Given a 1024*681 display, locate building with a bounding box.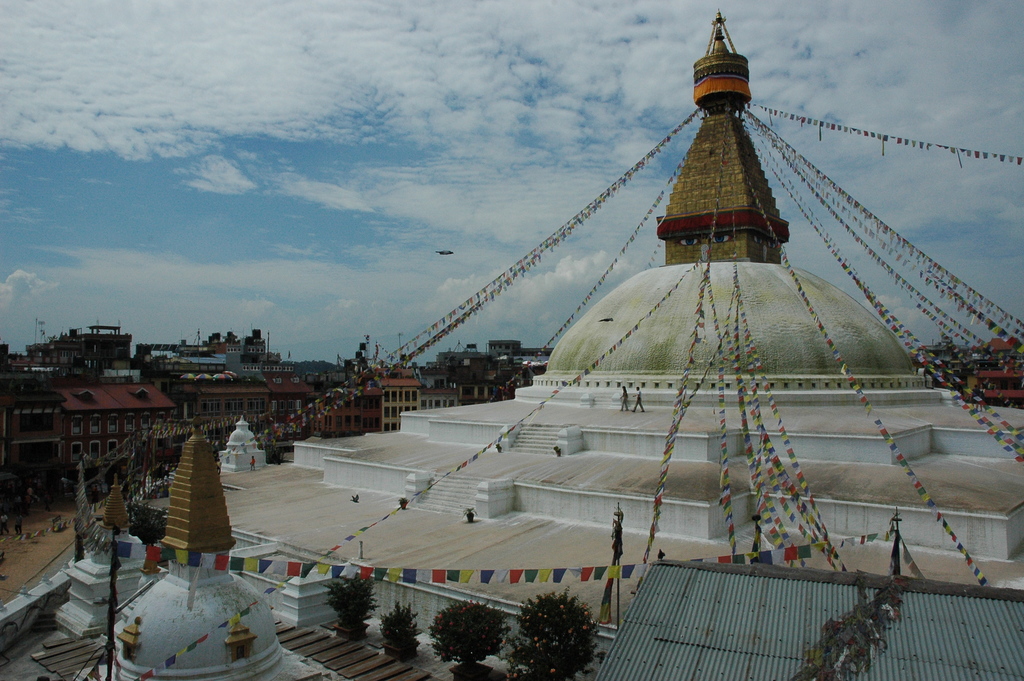
Located: <bbox>0, 10, 1022, 680</bbox>.
